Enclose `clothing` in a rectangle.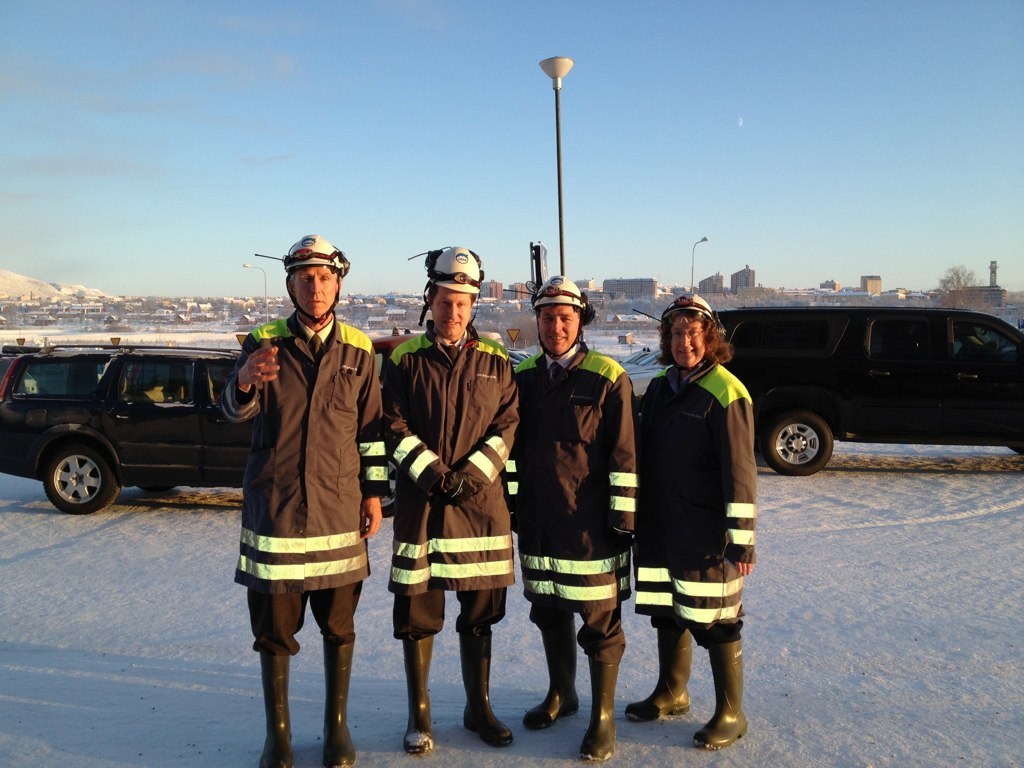
[509, 336, 635, 664].
